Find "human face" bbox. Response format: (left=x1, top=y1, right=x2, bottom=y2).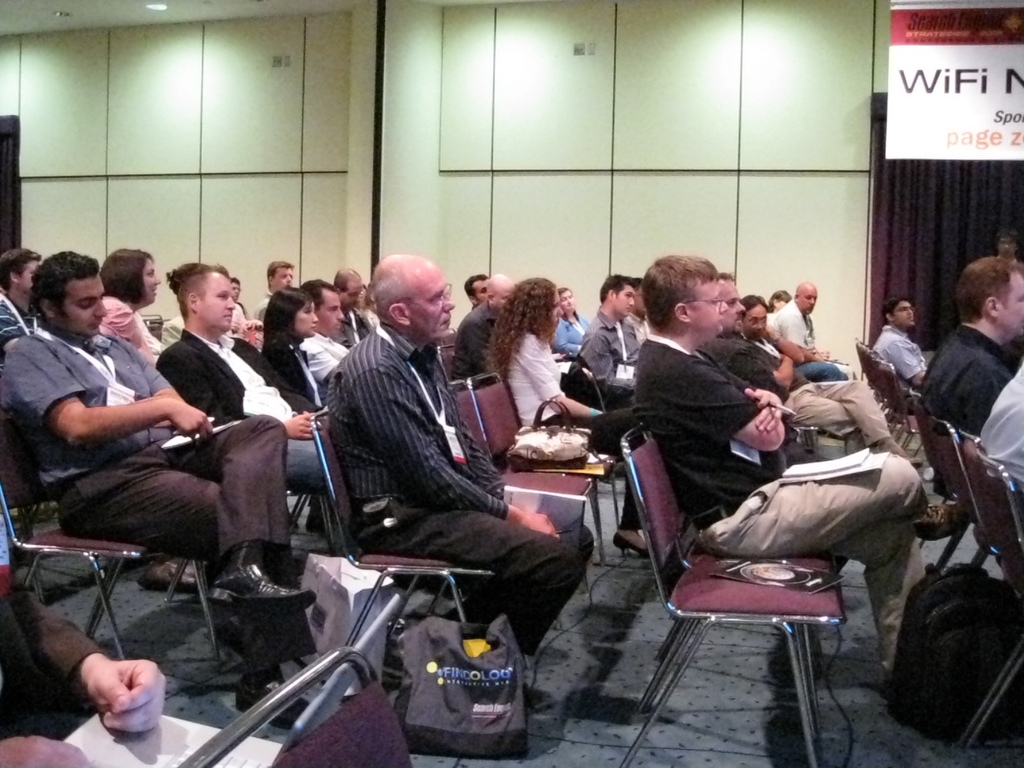
(left=612, top=284, right=633, bottom=320).
